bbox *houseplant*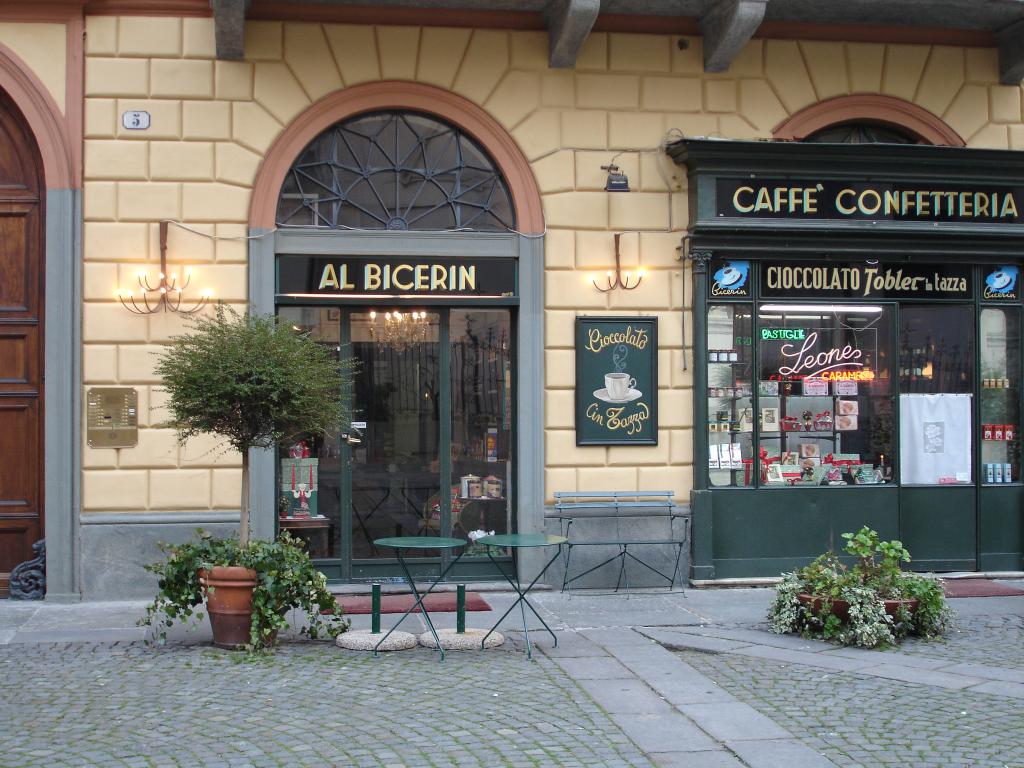
<box>773,521,948,653</box>
